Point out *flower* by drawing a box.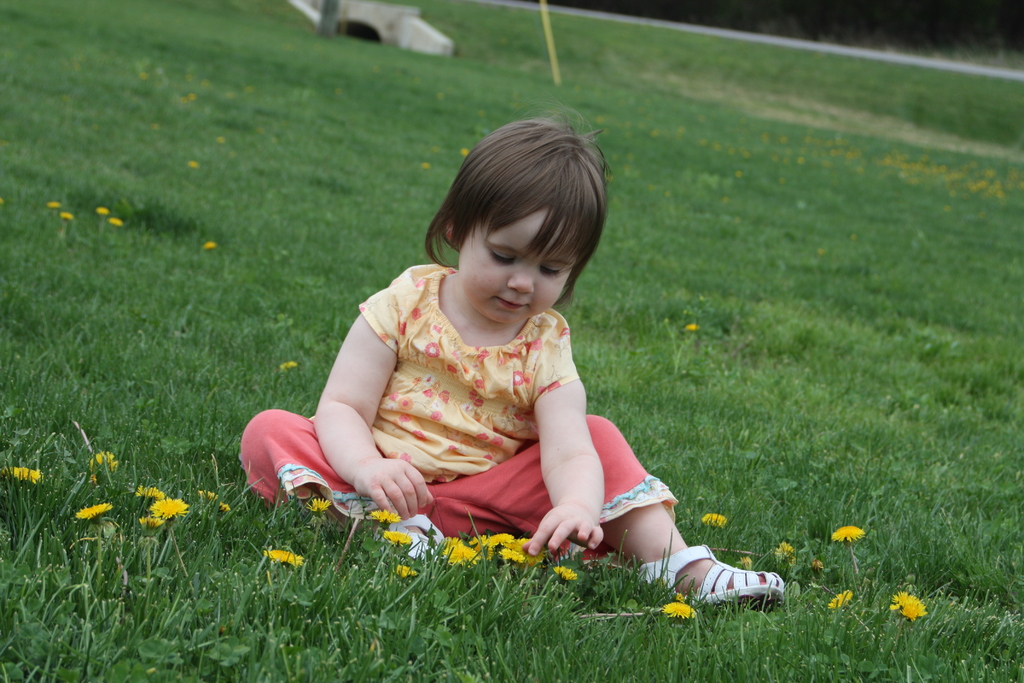
bbox=[742, 557, 751, 568].
